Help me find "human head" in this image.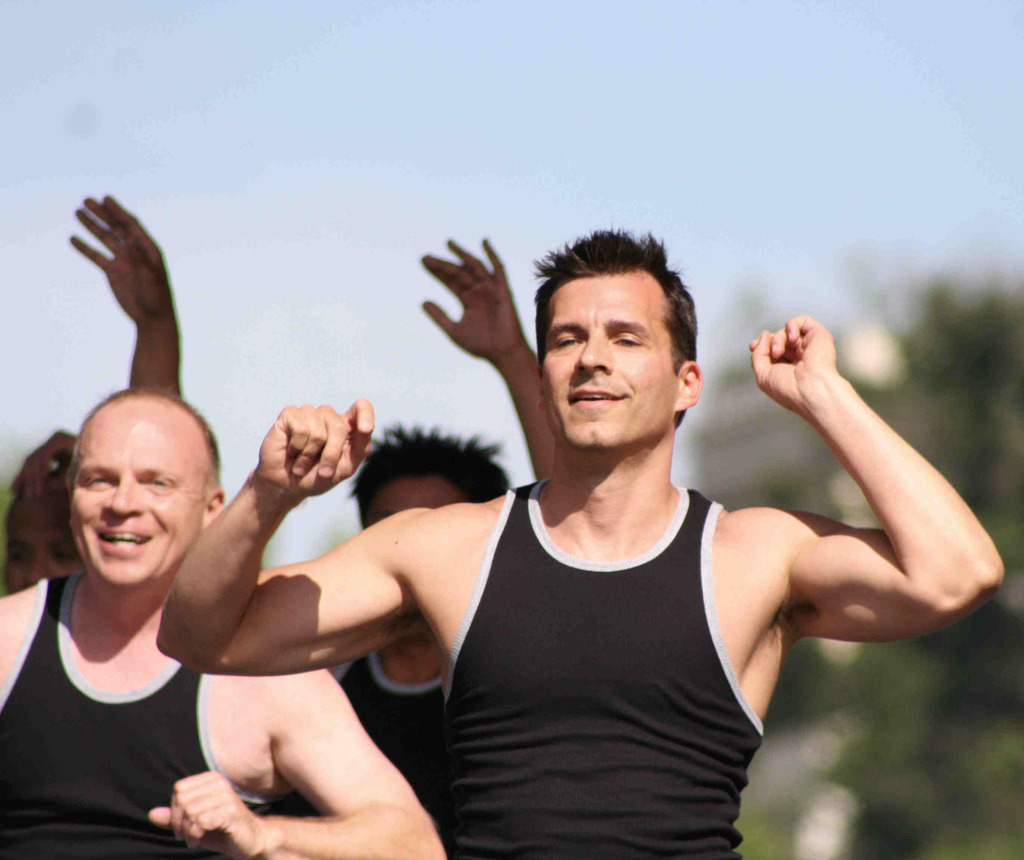
Found it: rect(524, 237, 712, 443).
